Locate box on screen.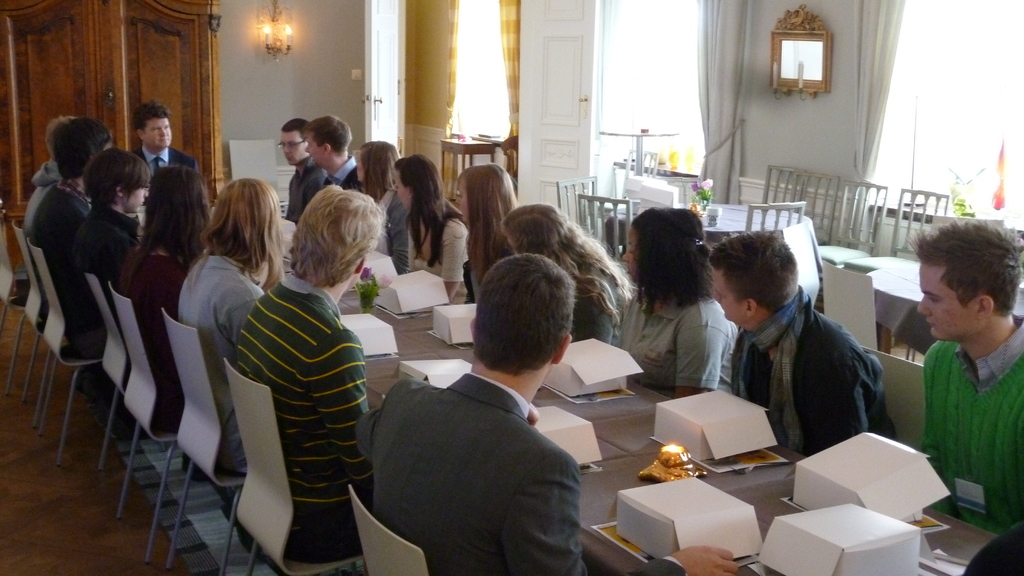
On screen at <box>371,268,447,311</box>.
